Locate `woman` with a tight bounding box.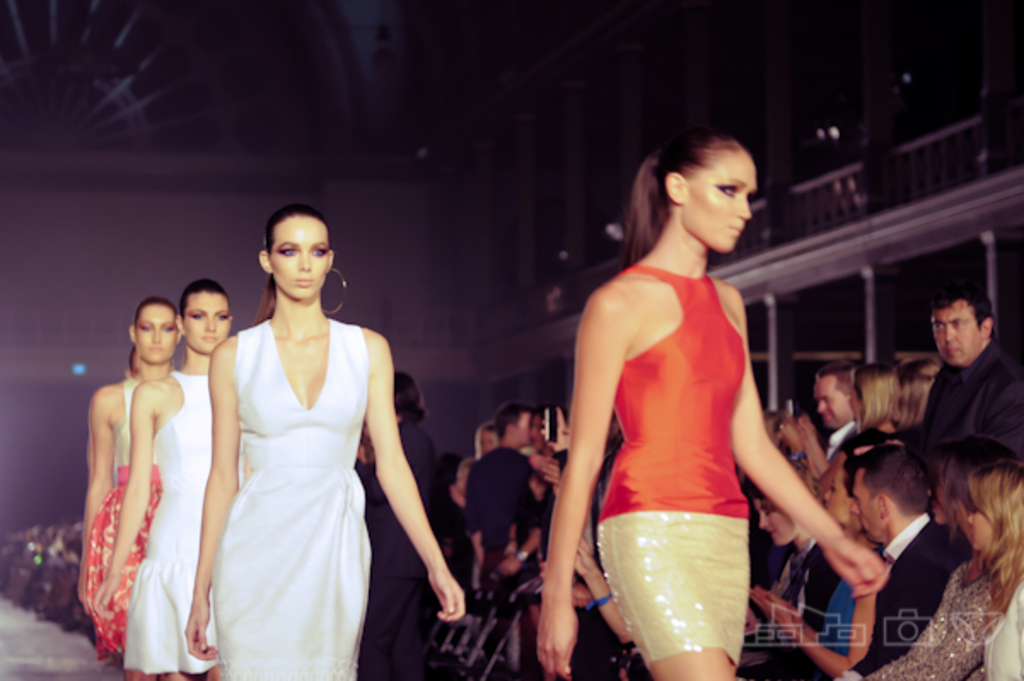
[x1=176, y1=207, x2=413, y2=679].
